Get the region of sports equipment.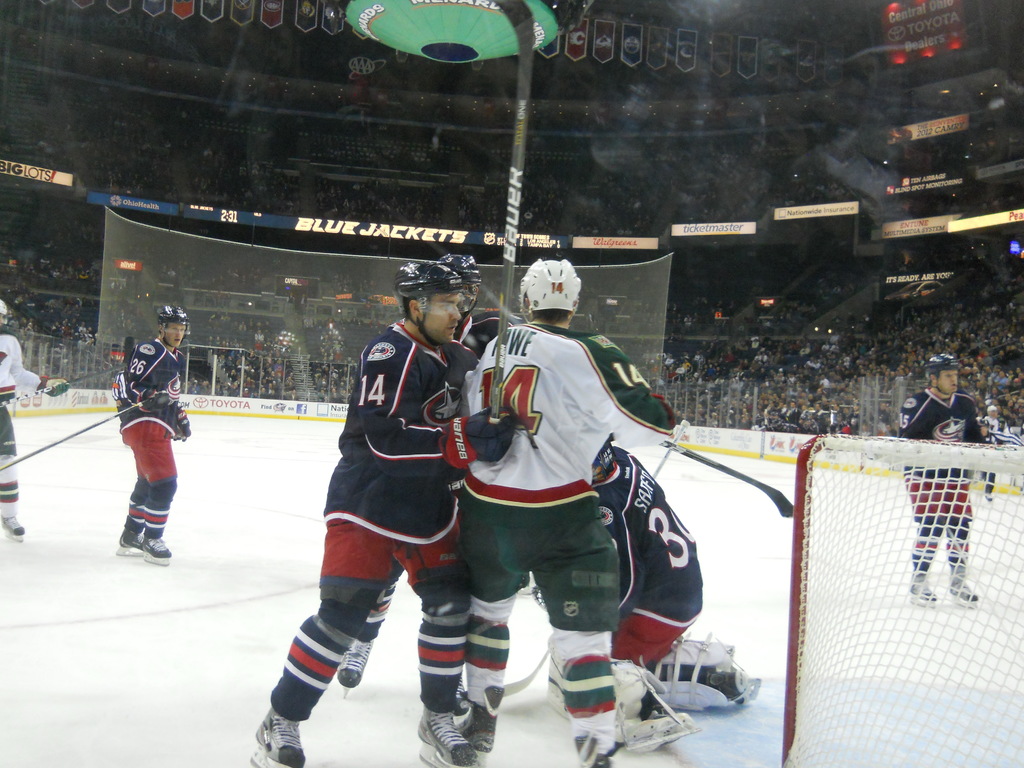
<region>0, 336, 134, 404</region>.
